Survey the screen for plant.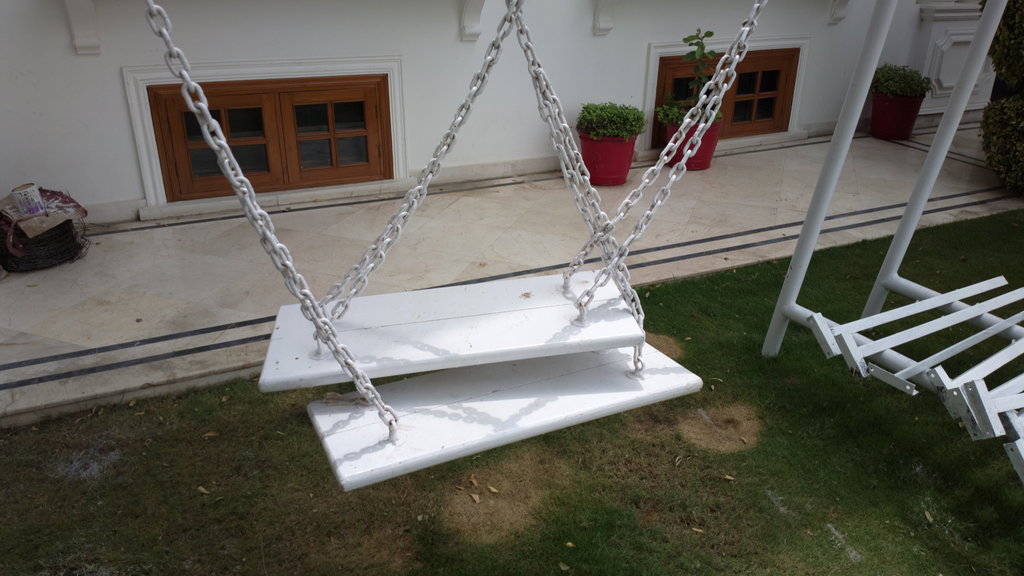
Survey found: (976, 0, 1023, 184).
